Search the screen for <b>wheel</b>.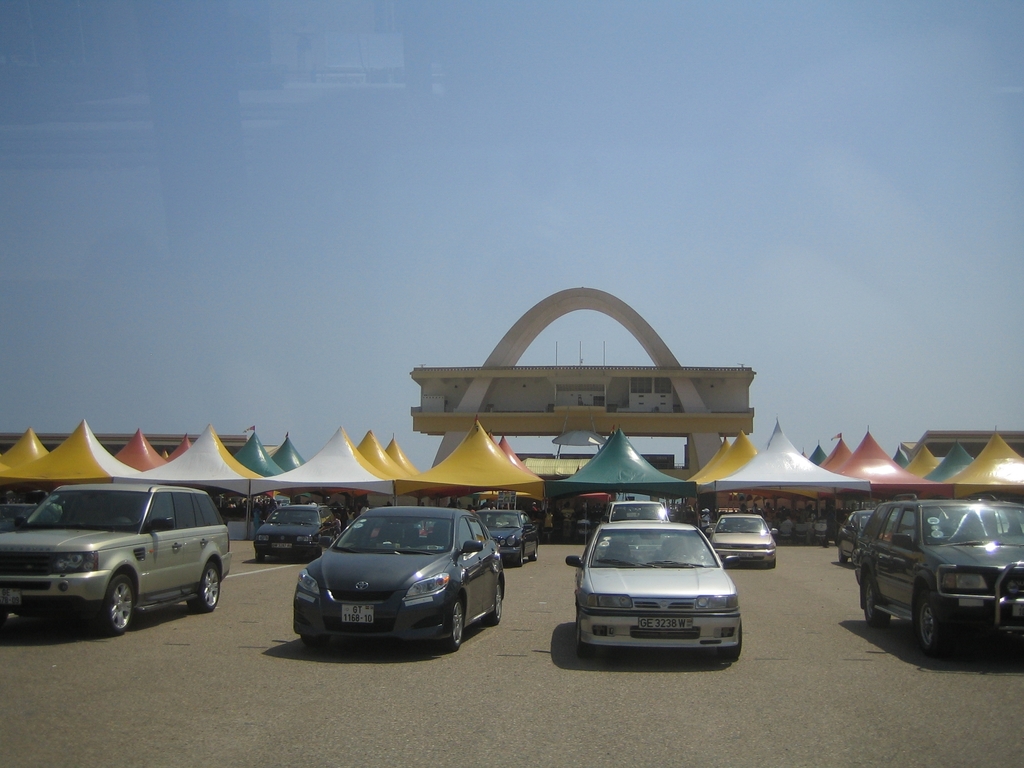
Found at [left=438, top=592, right=467, bottom=650].
